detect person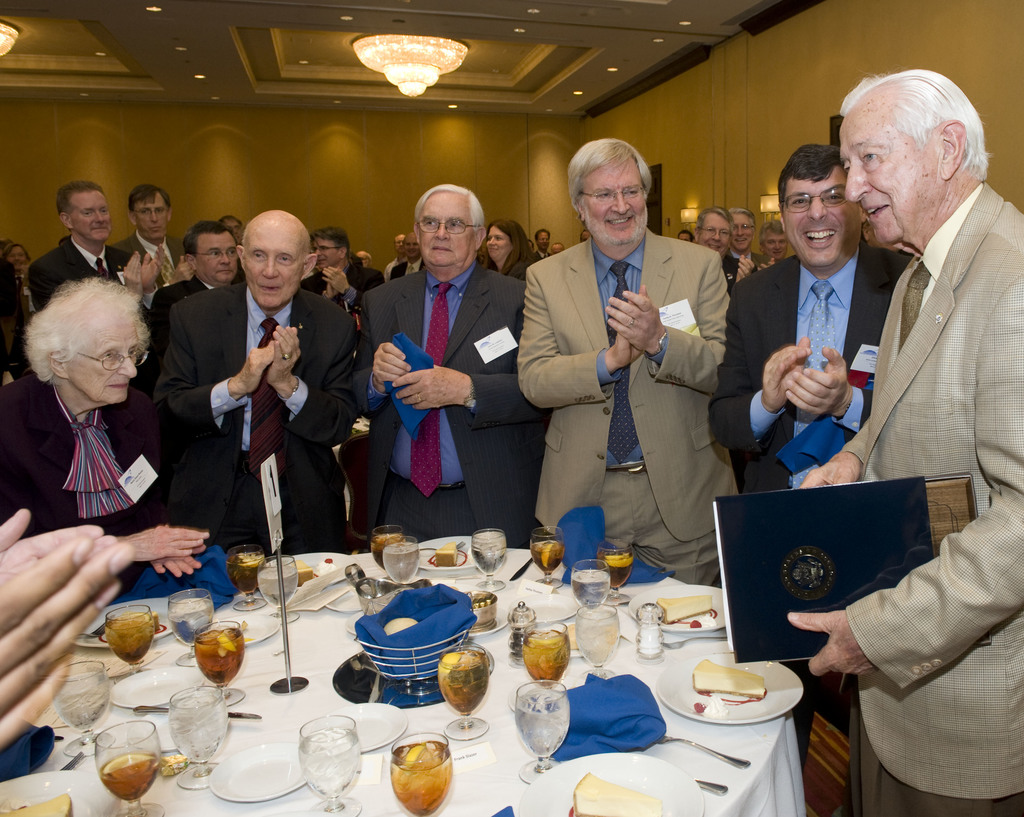
(703, 189, 755, 307)
